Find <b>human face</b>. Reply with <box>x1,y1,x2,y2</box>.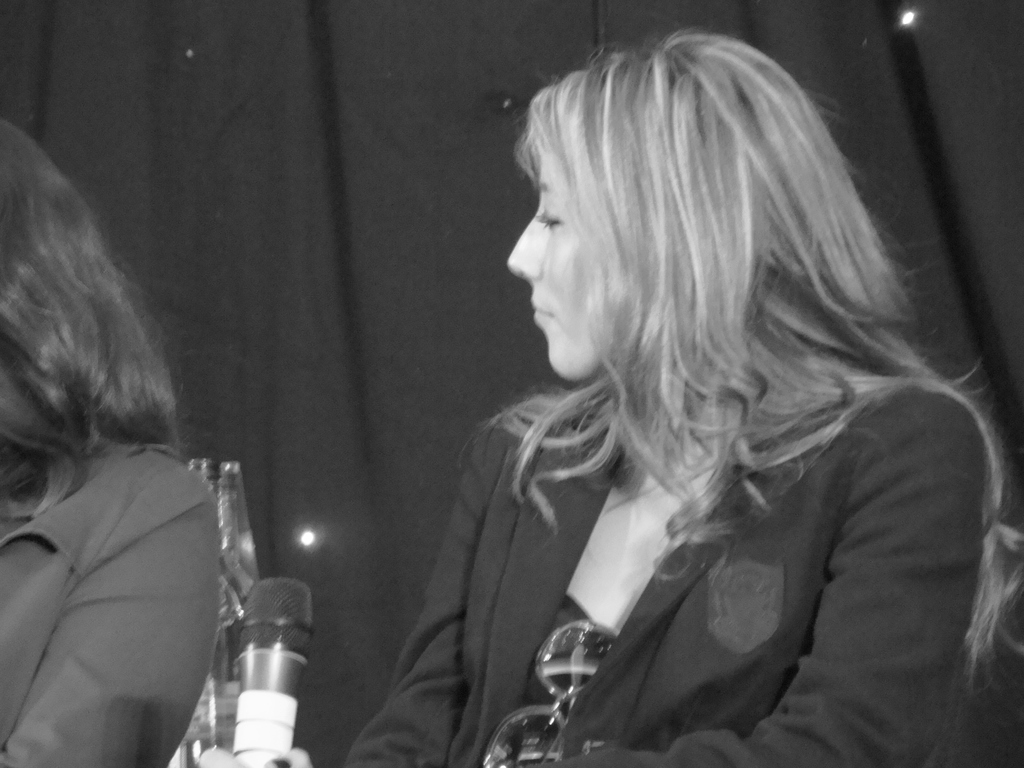
<box>506,143,595,381</box>.
